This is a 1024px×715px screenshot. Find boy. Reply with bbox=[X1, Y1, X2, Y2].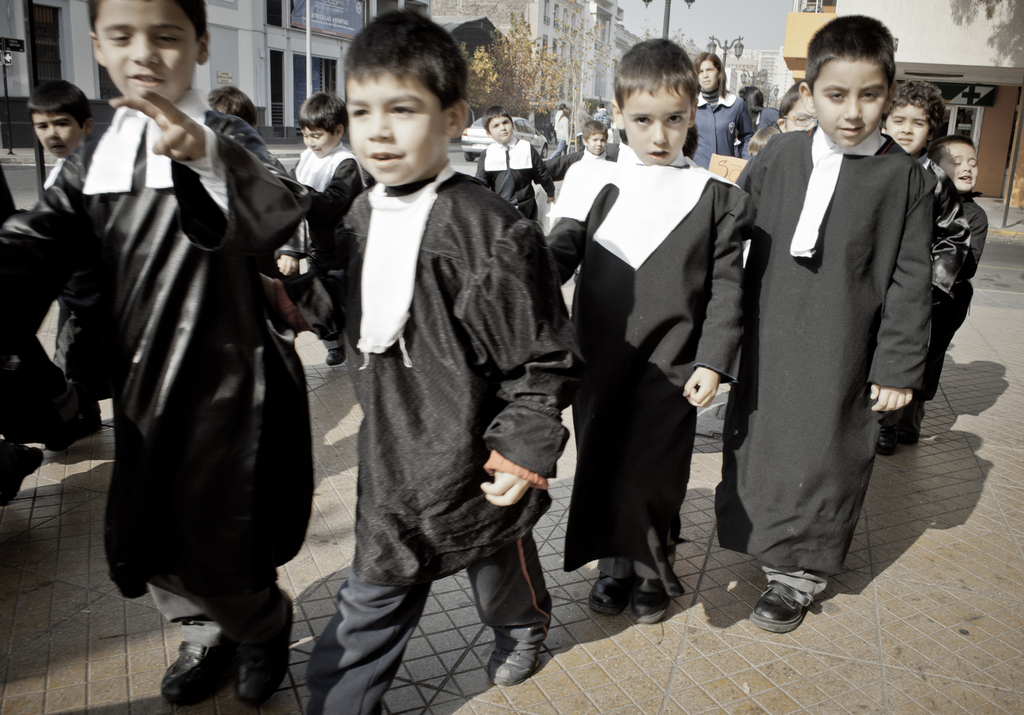
bbox=[0, 0, 307, 709].
